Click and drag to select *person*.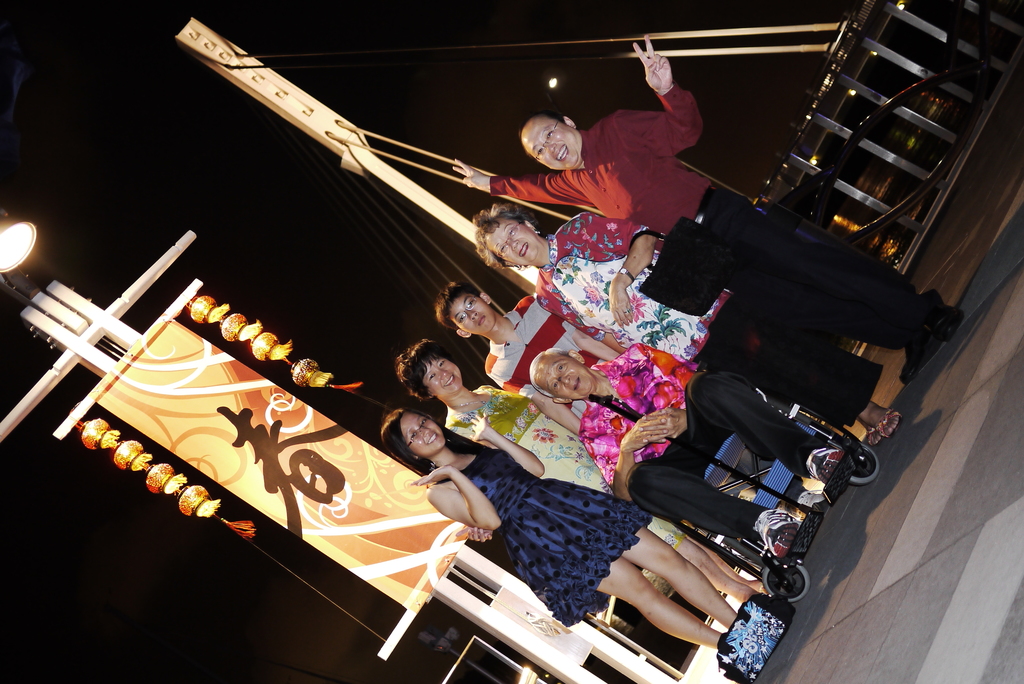
Selection: [left=527, top=346, right=851, bottom=556].
